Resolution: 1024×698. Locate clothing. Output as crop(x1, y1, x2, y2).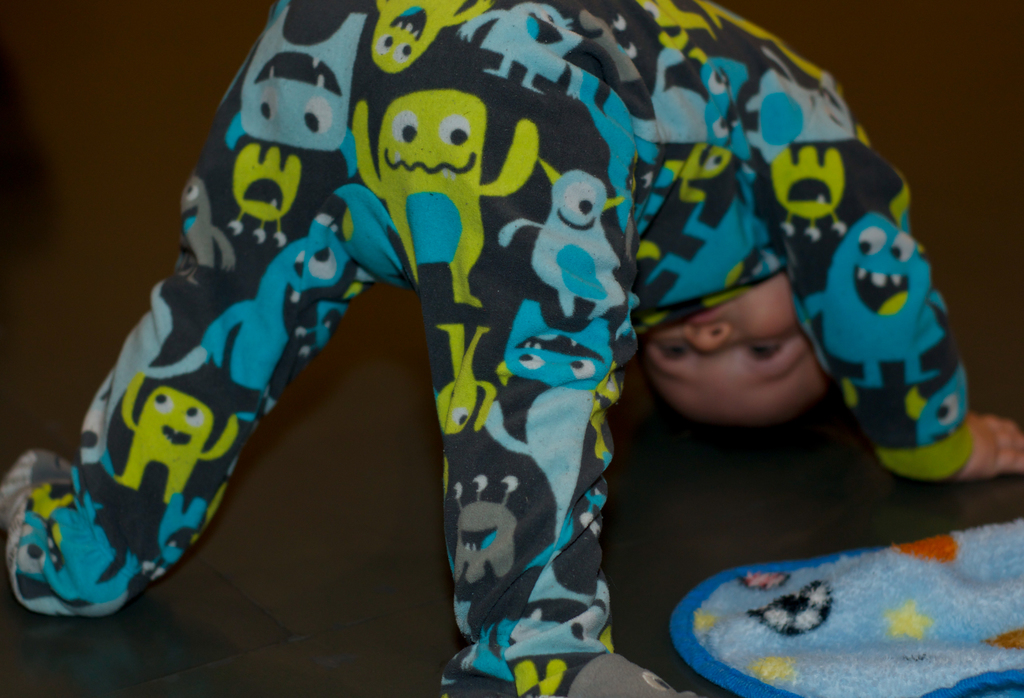
crop(2, 0, 1023, 697).
